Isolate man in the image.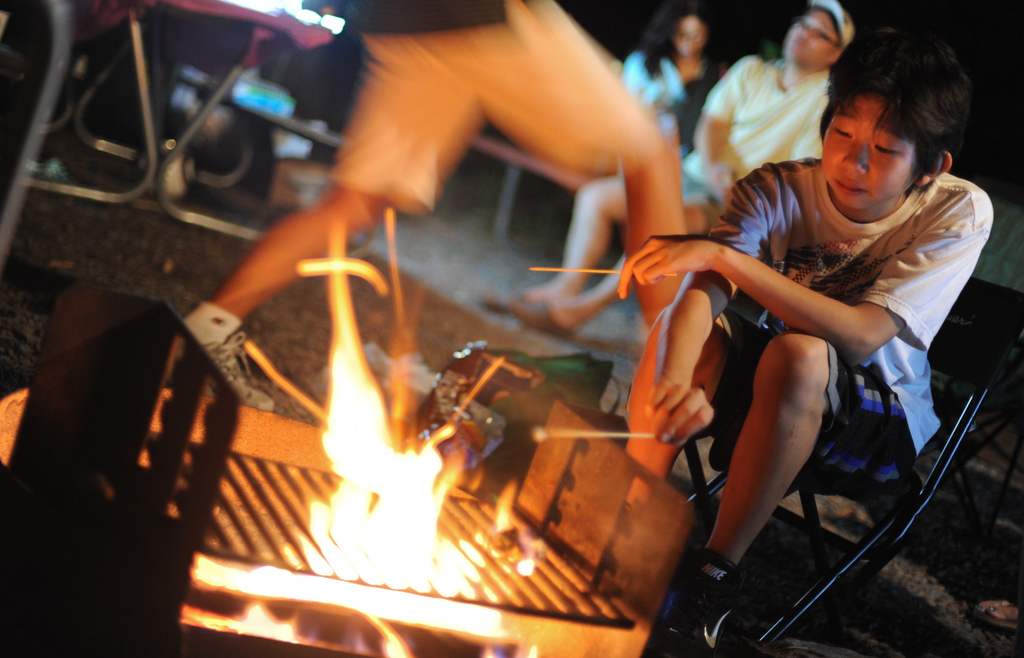
Isolated region: 178/0/692/413.
